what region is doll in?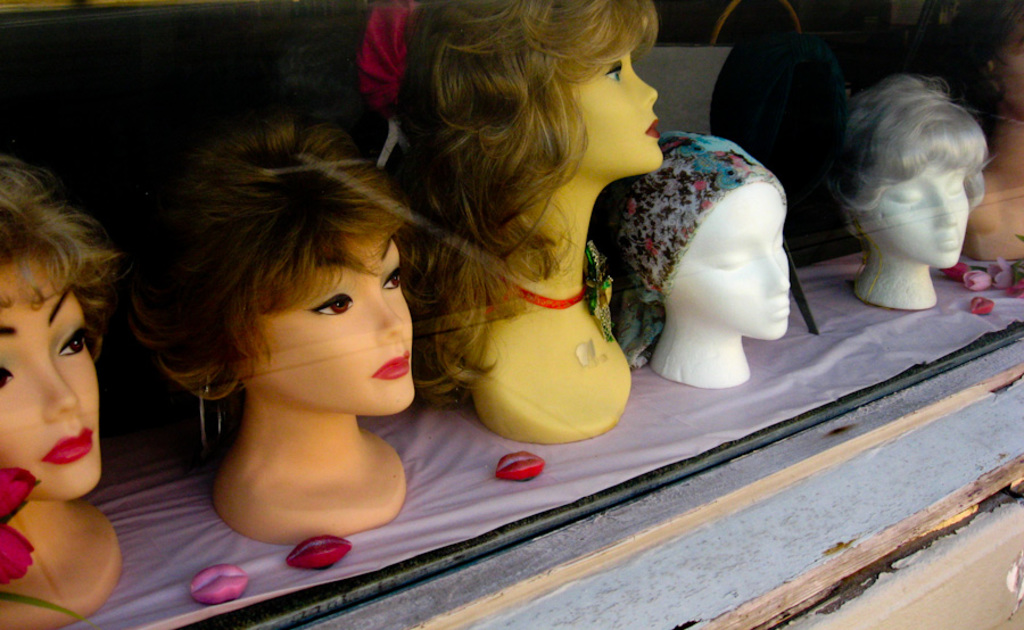
box(1, 157, 131, 629).
